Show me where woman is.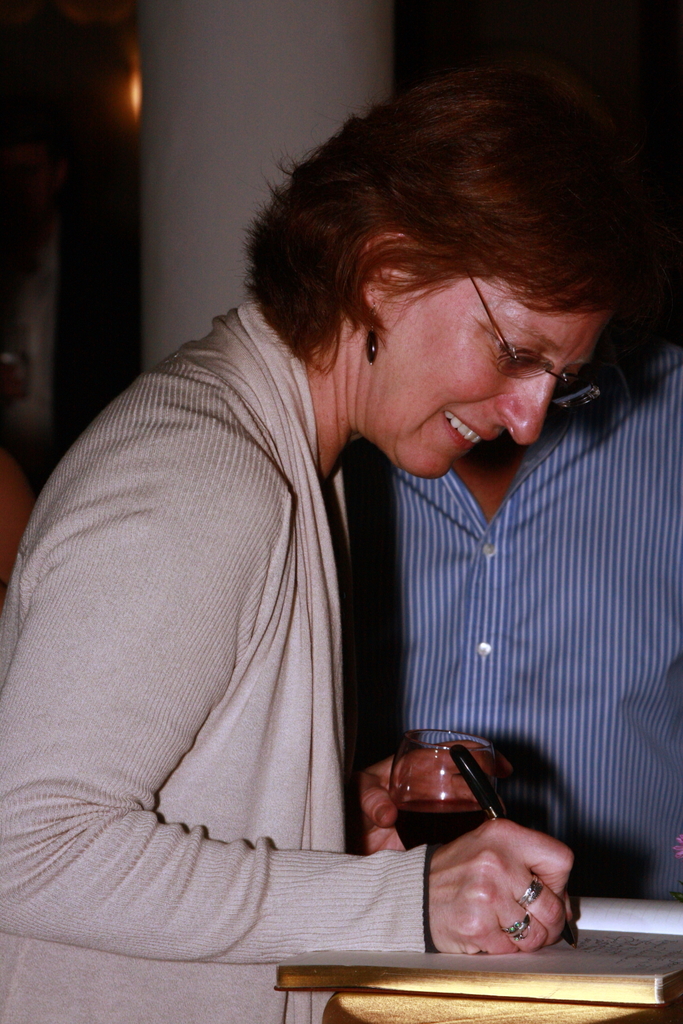
woman is at 66, 85, 621, 973.
